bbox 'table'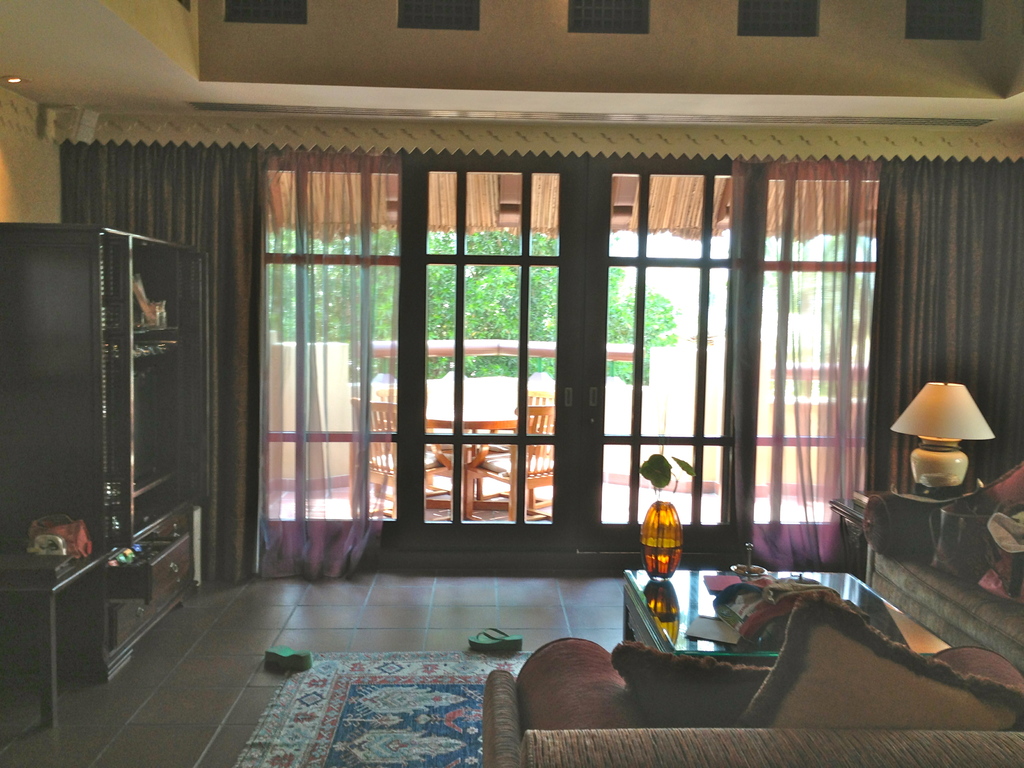
detection(0, 541, 113, 728)
